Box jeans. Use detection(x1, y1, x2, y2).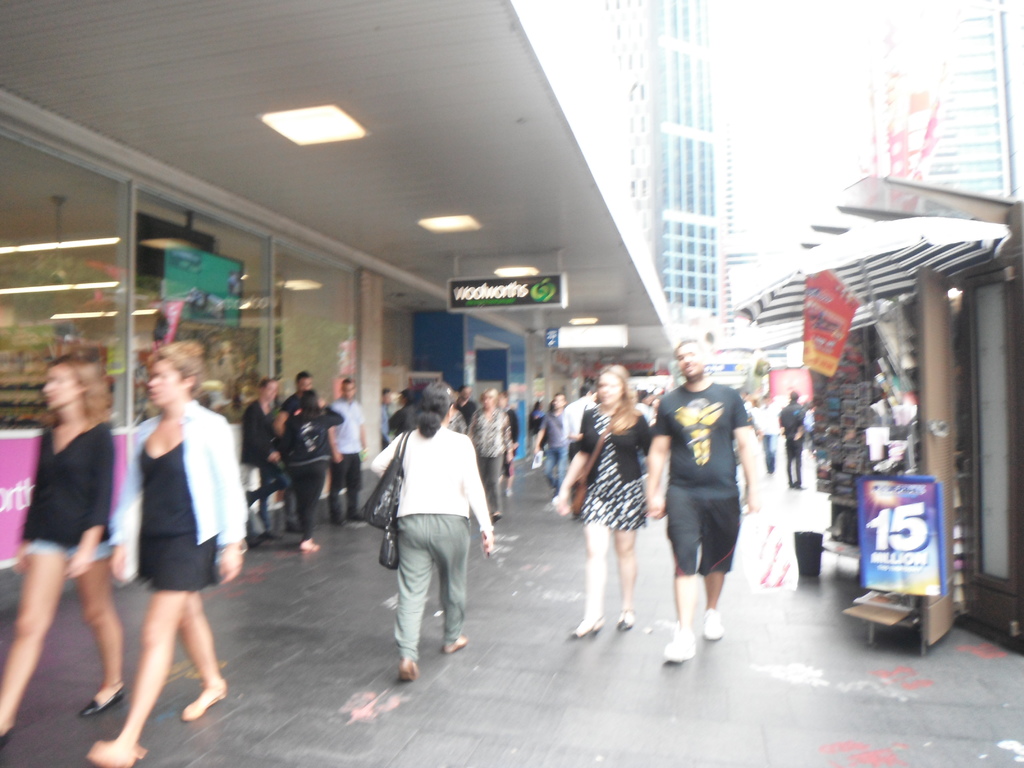
detection(538, 444, 570, 493).
